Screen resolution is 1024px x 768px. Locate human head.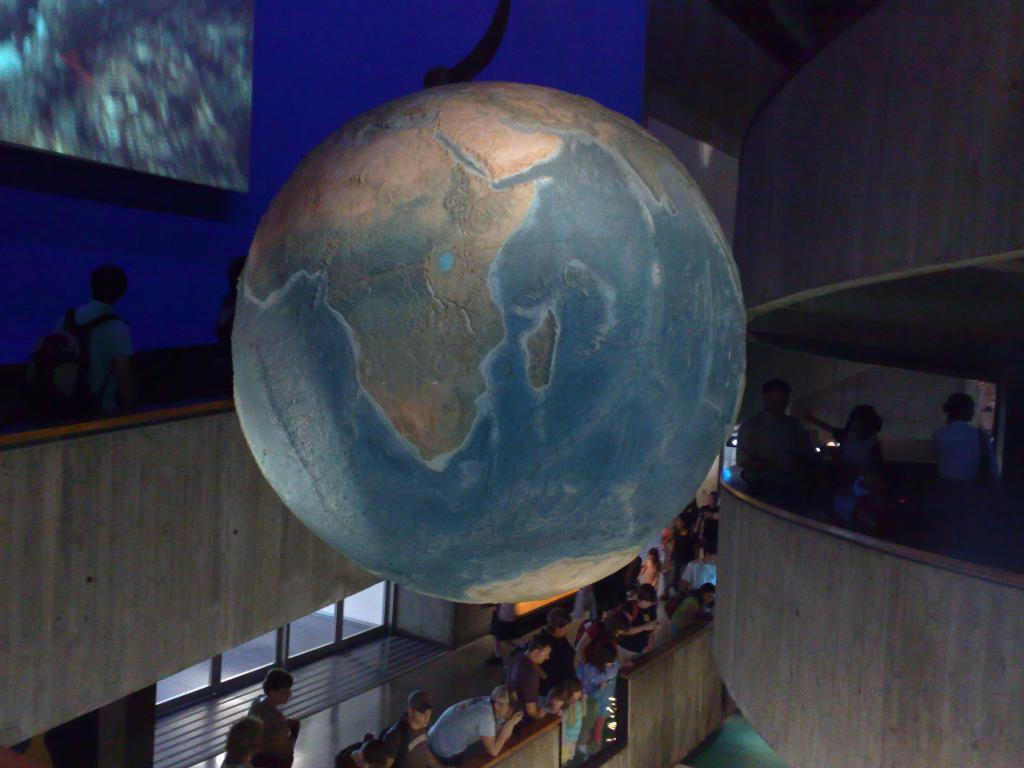
(226,716,269,757).
